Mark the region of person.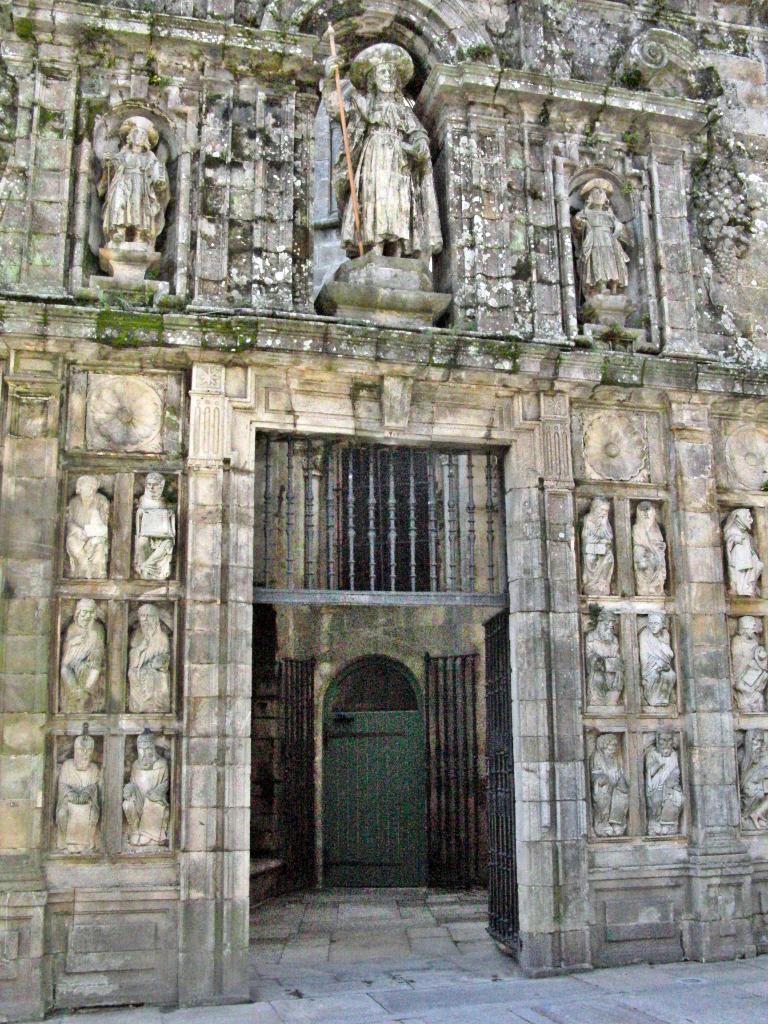
Region: [left=584, top=495, right=618, bottom=596].
